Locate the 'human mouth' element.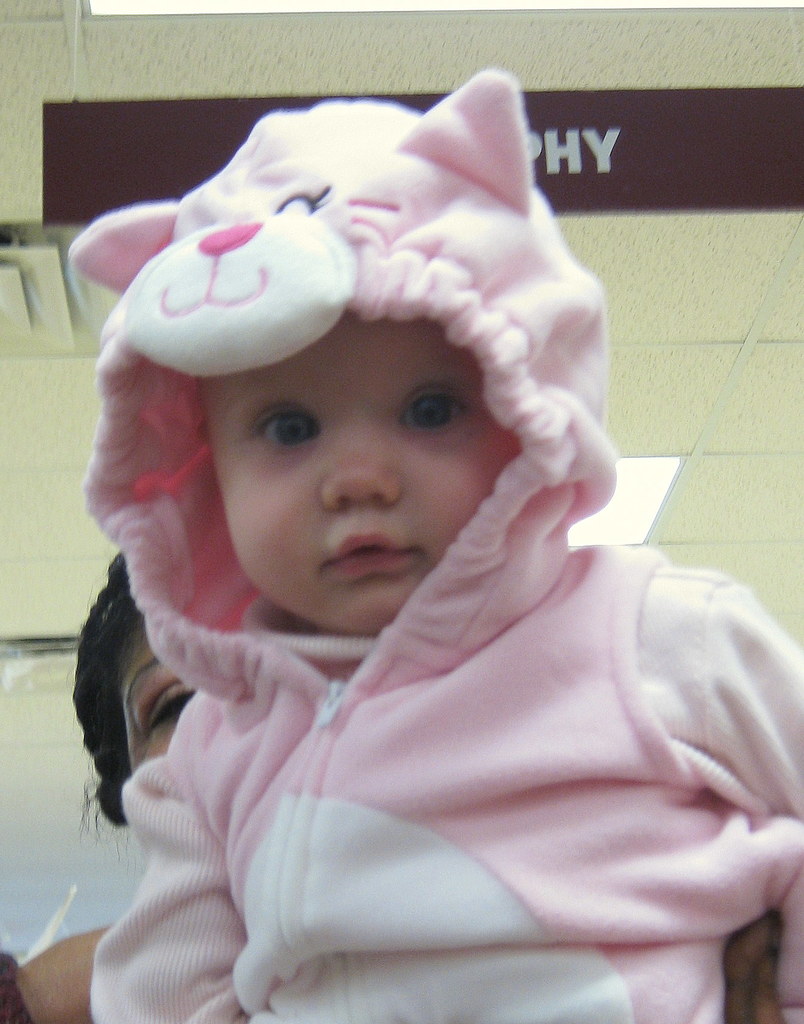
Element bbox: rect(315, 523, 431, 591).
